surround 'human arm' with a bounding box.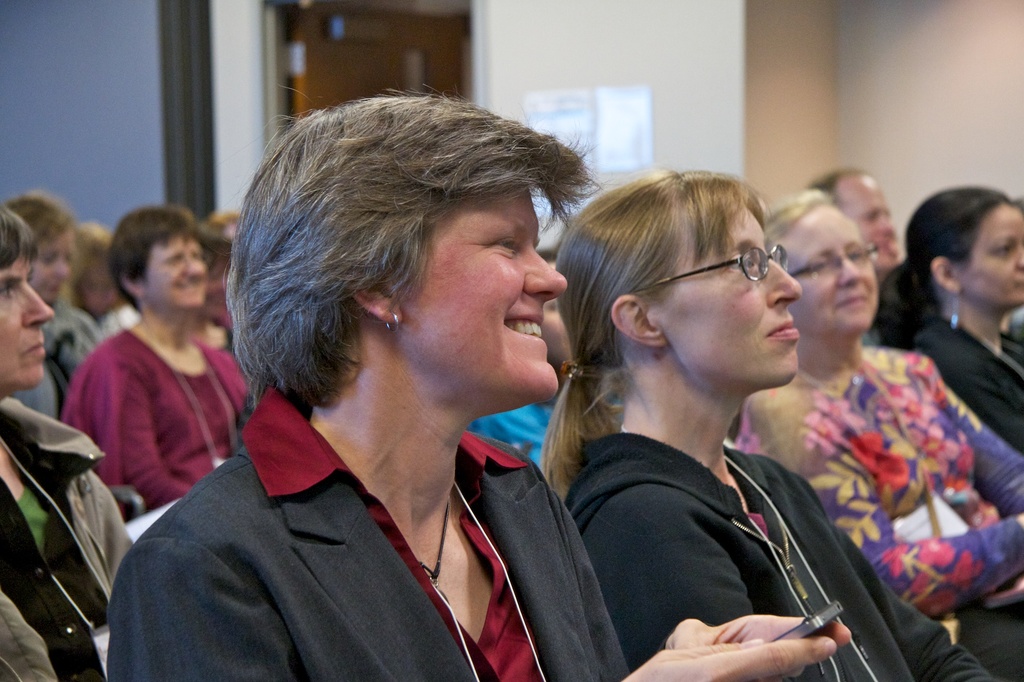
741/399/1023/616.
